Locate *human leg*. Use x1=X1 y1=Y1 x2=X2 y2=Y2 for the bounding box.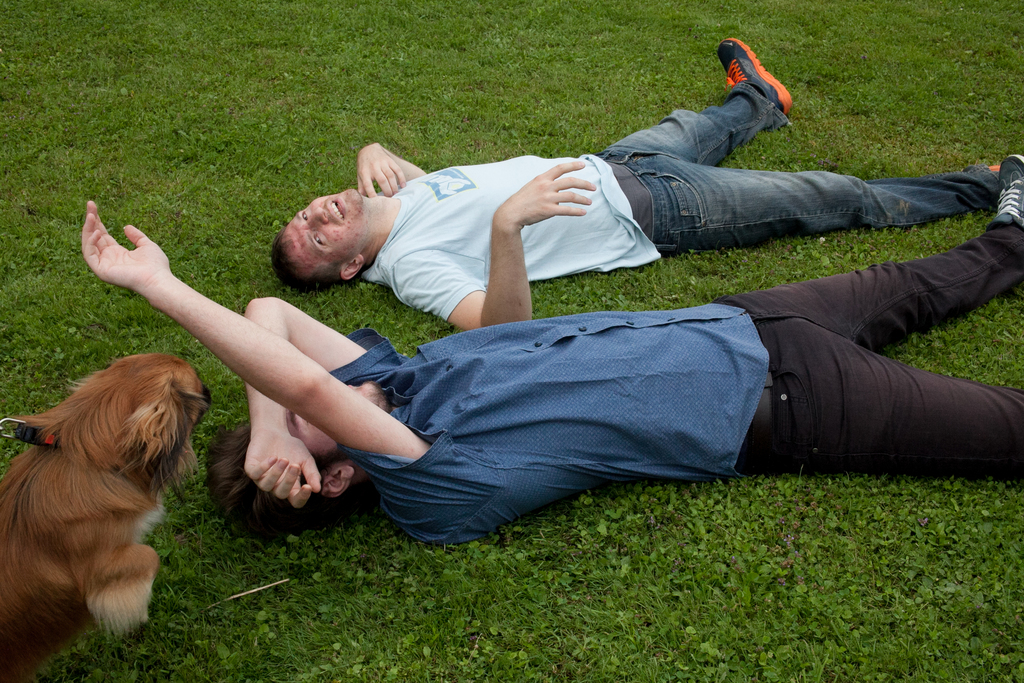
x1=662 y1=159 x2=1003 y2=242.
